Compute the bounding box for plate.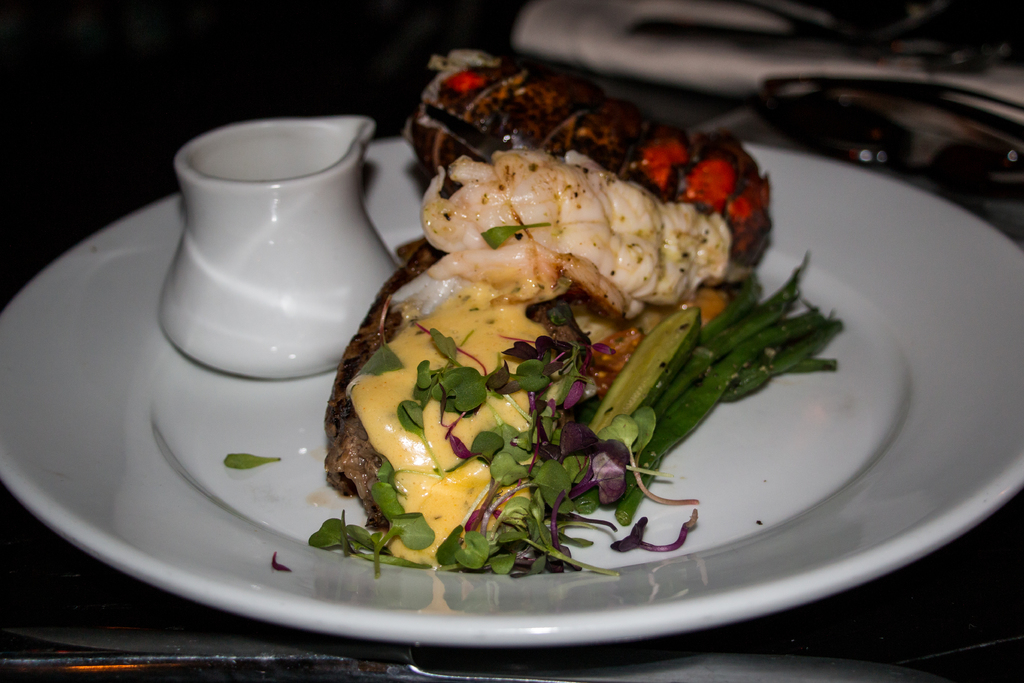
l=37, t=61, r=987, b=669.
